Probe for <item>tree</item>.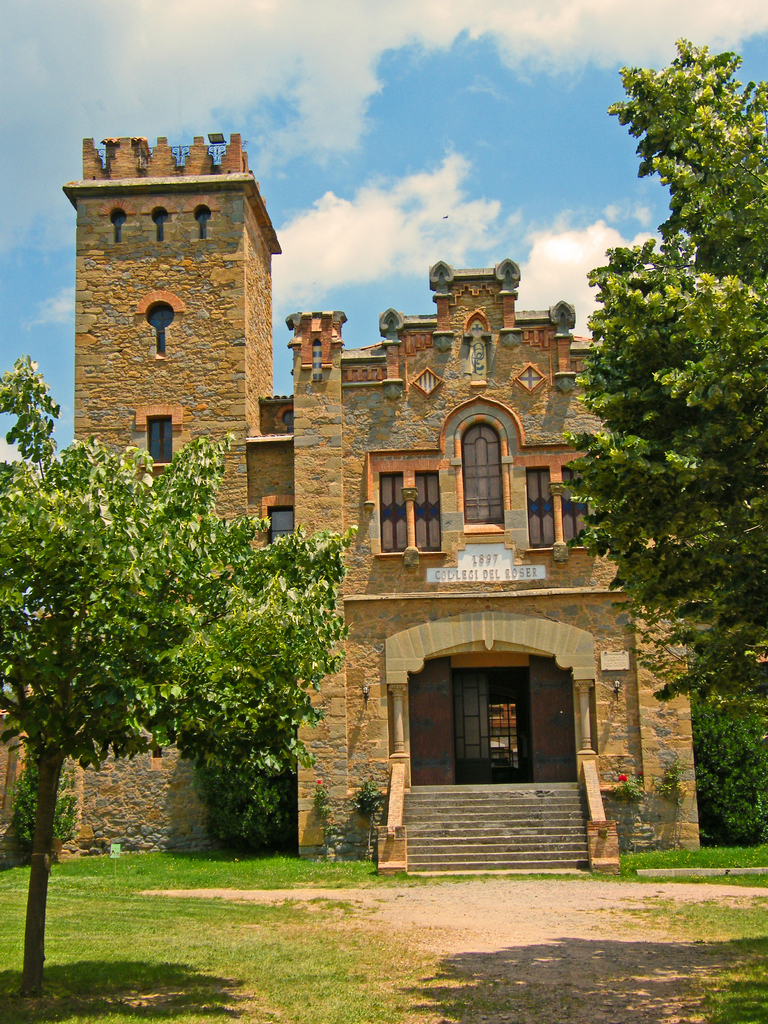
Probe result: locate(688, 678, 767, 844).
